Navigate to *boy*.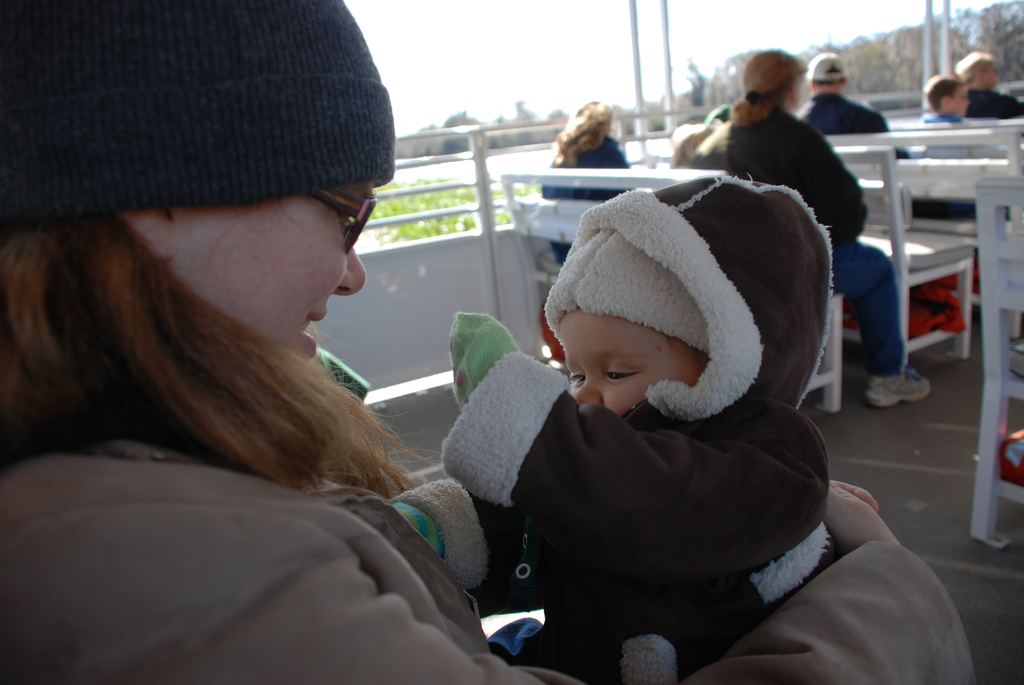
Navigation target: l=904, t=65, r=972, b=123.
